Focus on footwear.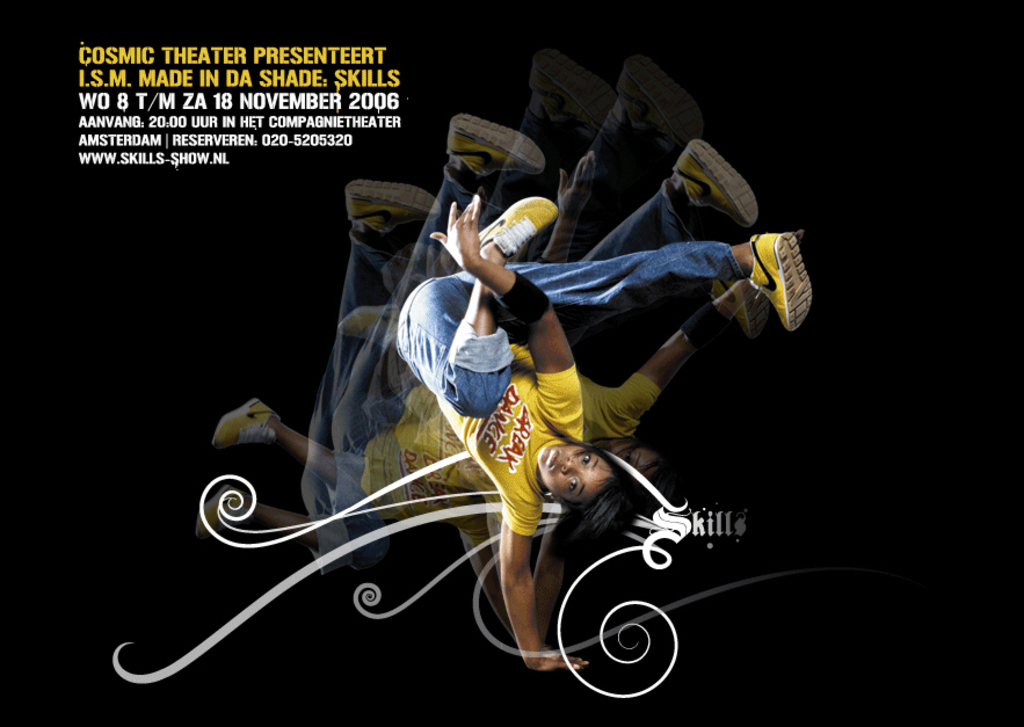
Focused at 528/49/612/136.
